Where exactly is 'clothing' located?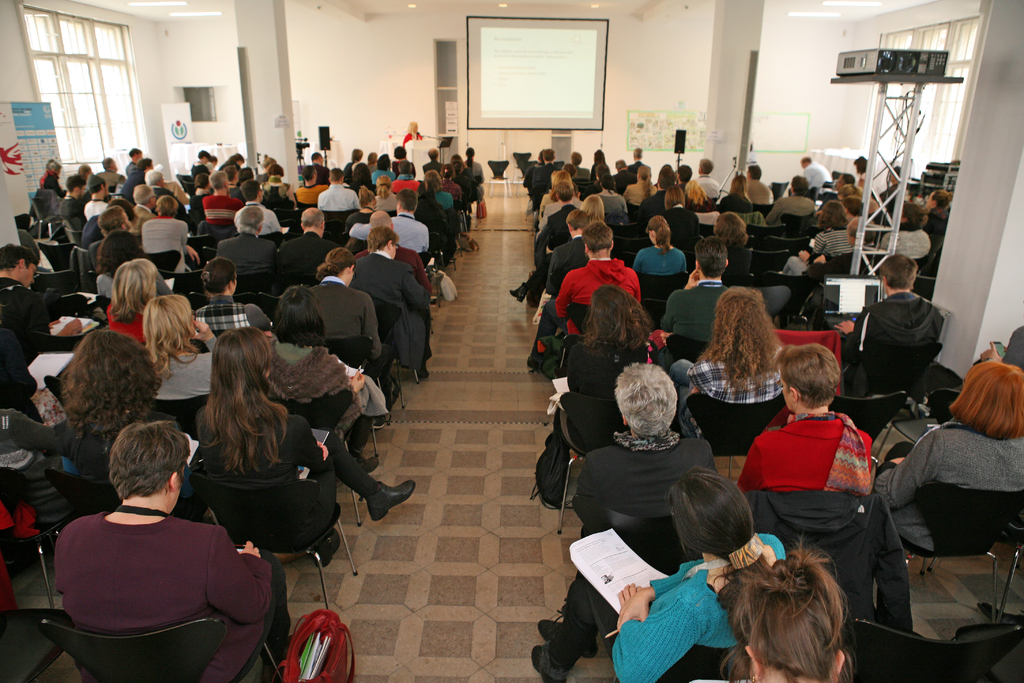
Its bounding box is box(844, 292, 942, 395).
